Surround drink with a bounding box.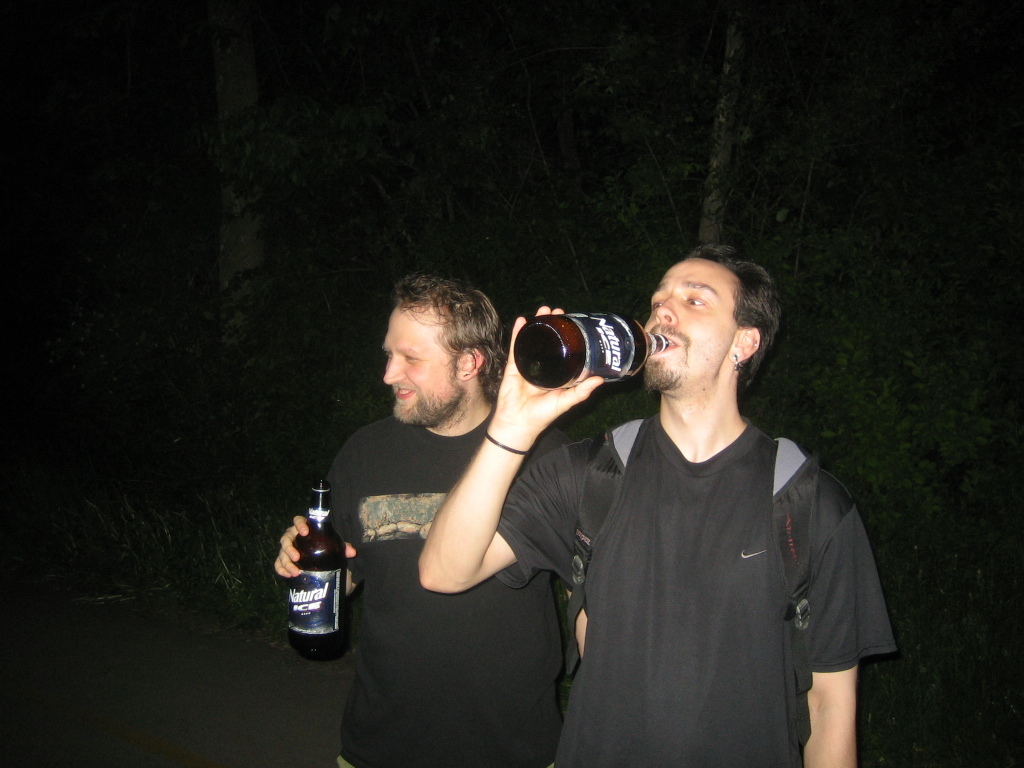
(left=287, top=478, right=345, bottom=660).
